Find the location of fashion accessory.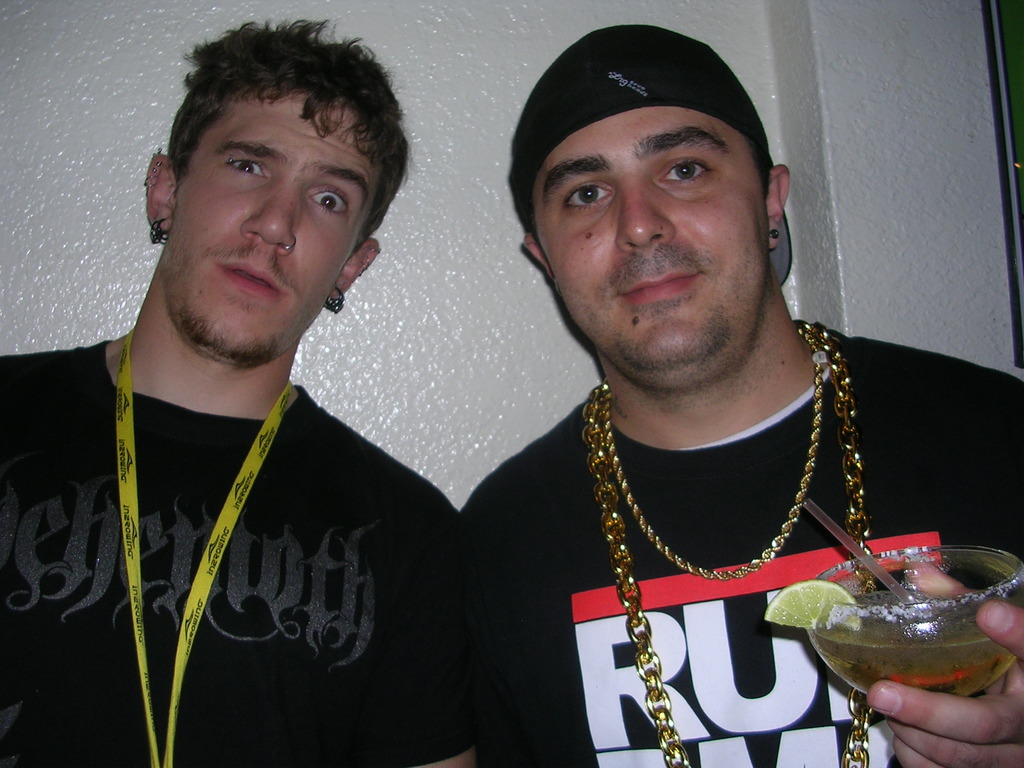
Location: 604 320 821 578.
